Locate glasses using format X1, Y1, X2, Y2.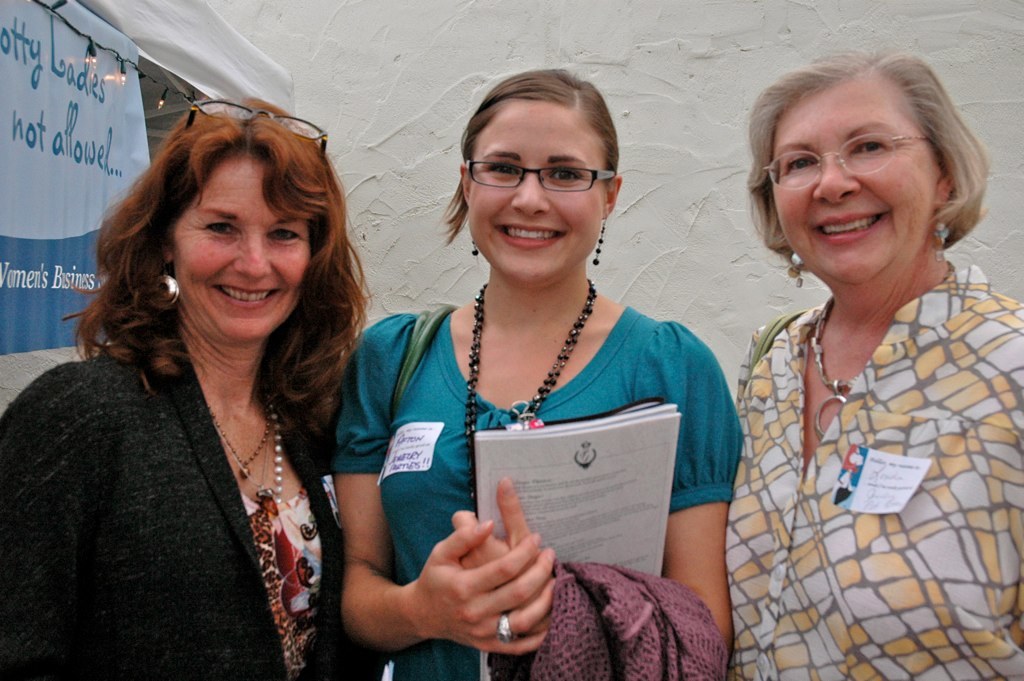
190, 99, 328, 154.
